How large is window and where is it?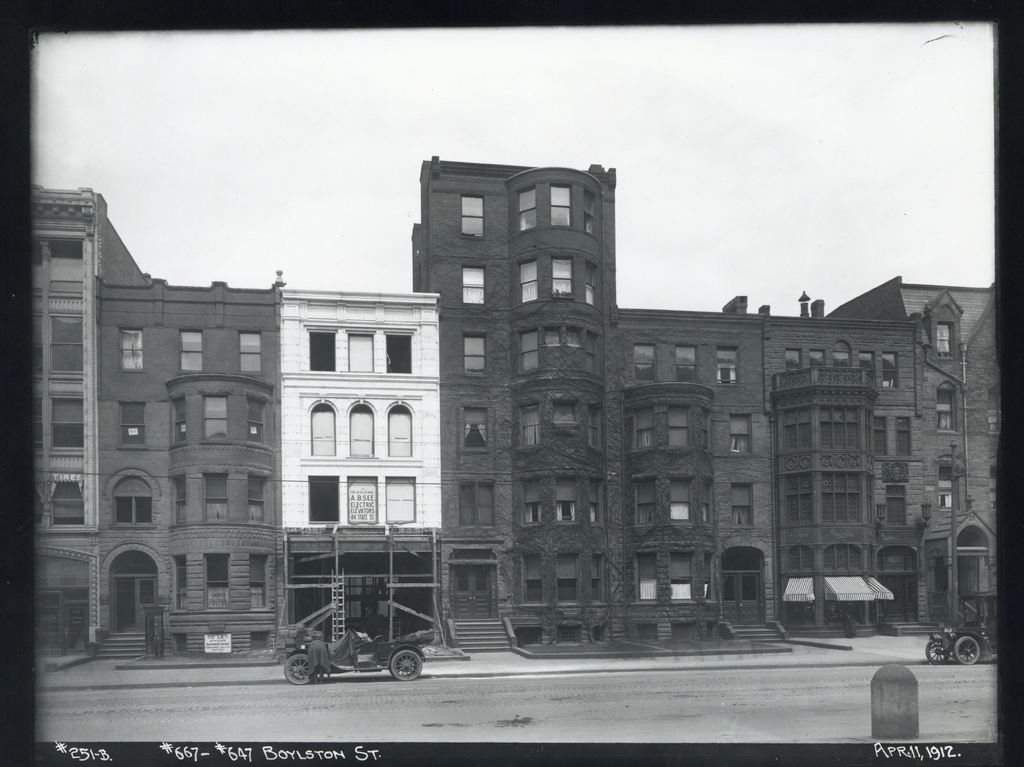
Bounding box: {"x1": 555, "y1": 556, "x2": 579, "y2": 601}.
